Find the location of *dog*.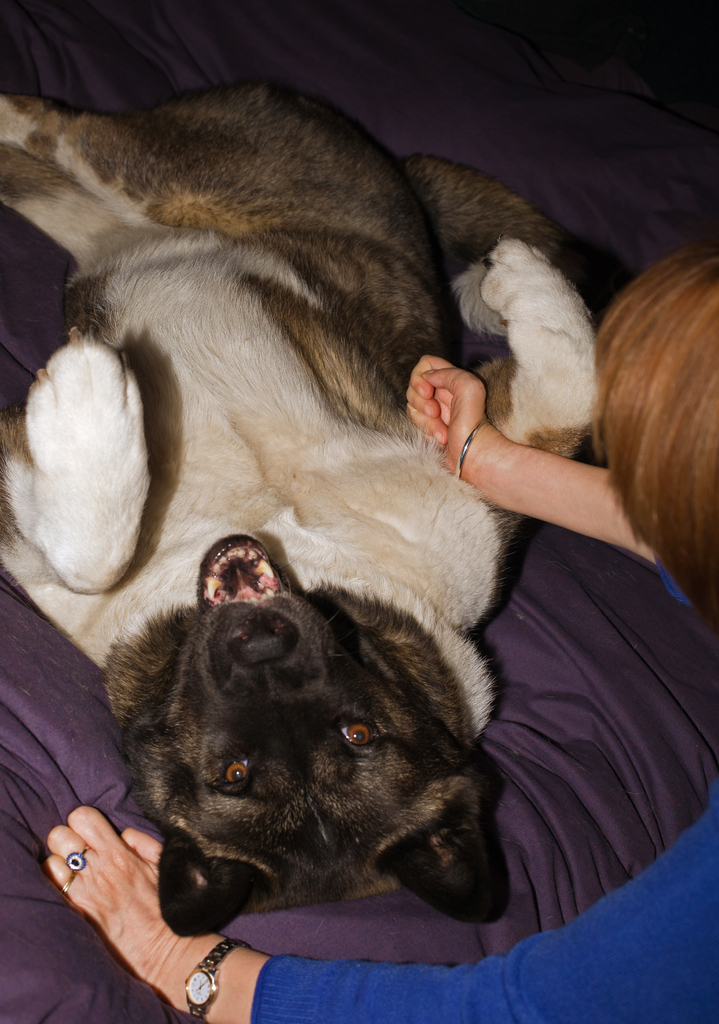
Location: region(0, 77, 602, 941).
